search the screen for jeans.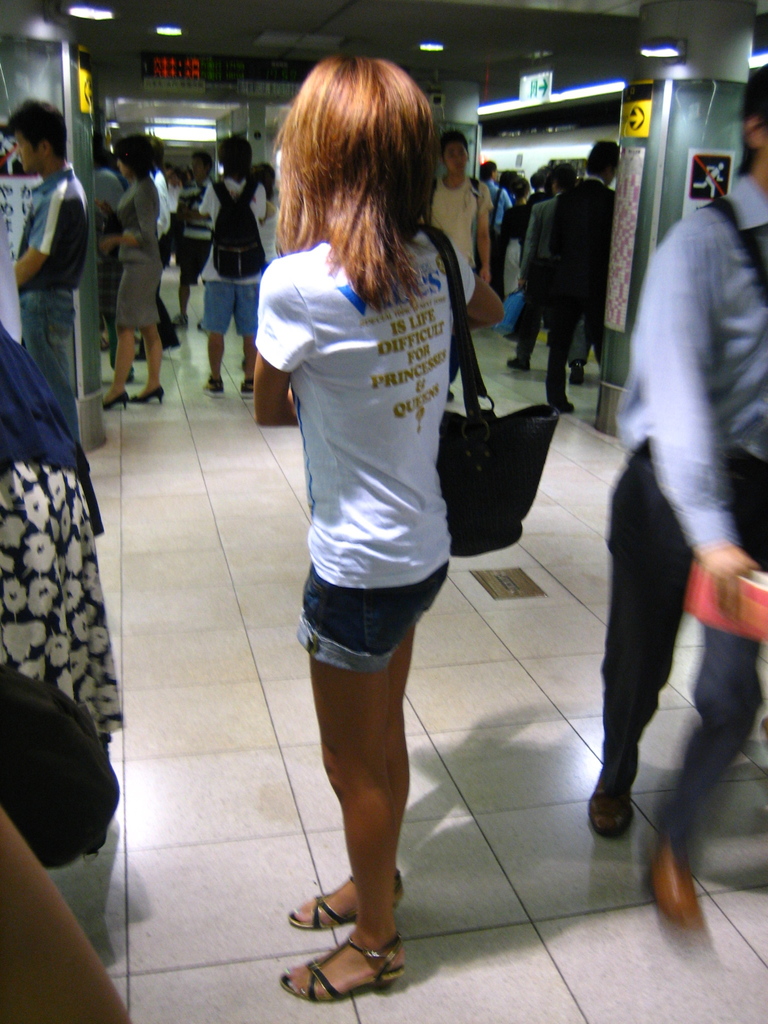
Found at (297, 558, 458, 678).
